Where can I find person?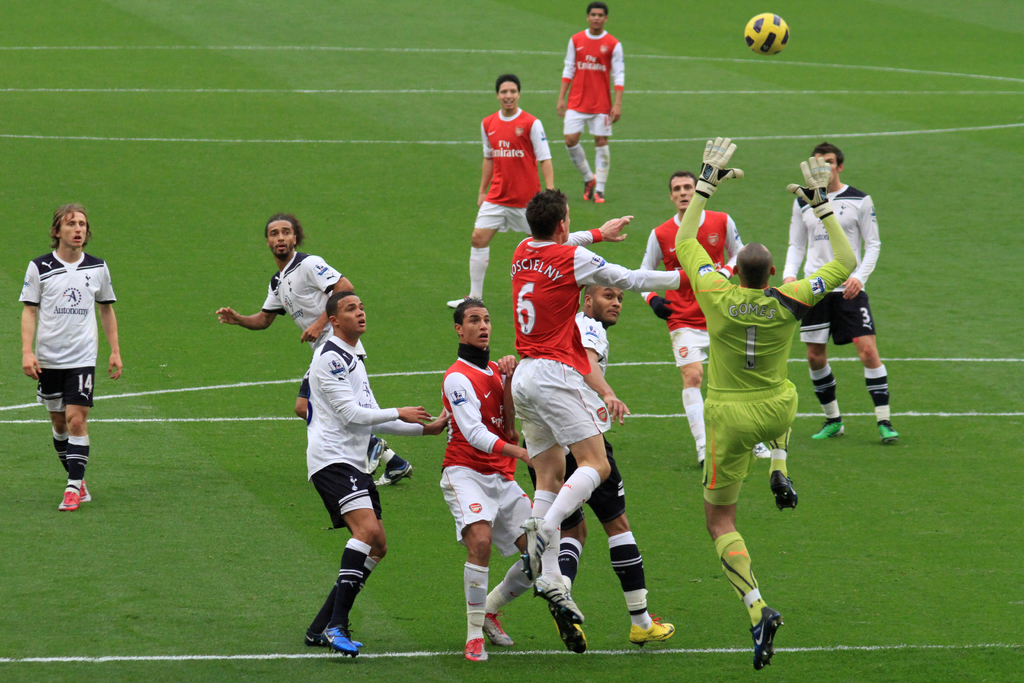
You can find it at bbox=[303, 293, 452, 657].
